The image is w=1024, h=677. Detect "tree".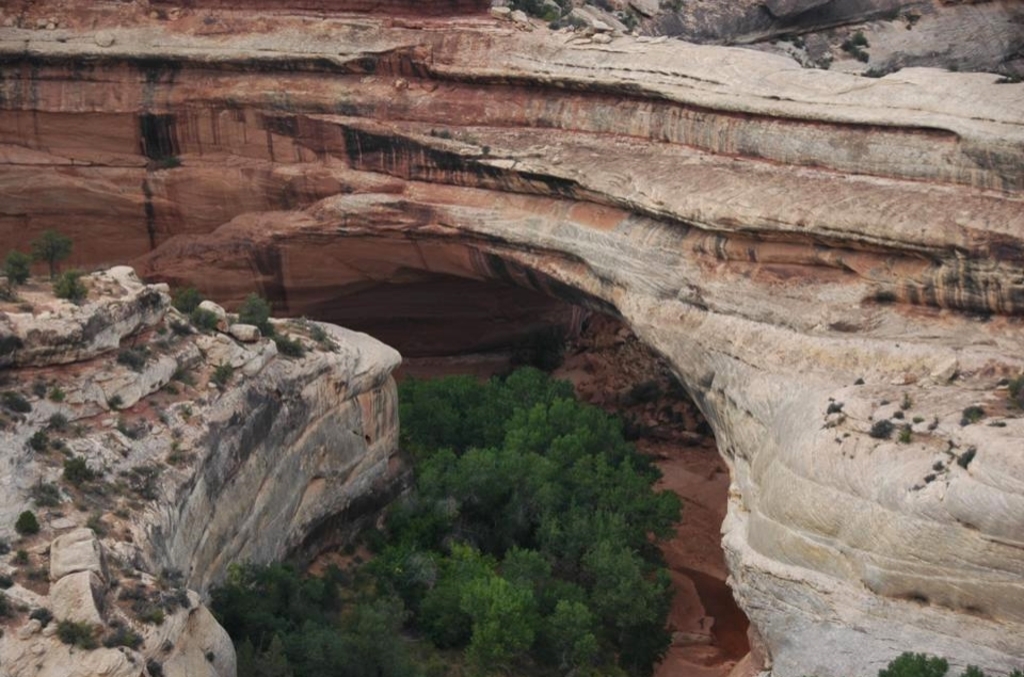
Detection: 6/247/32/290.
